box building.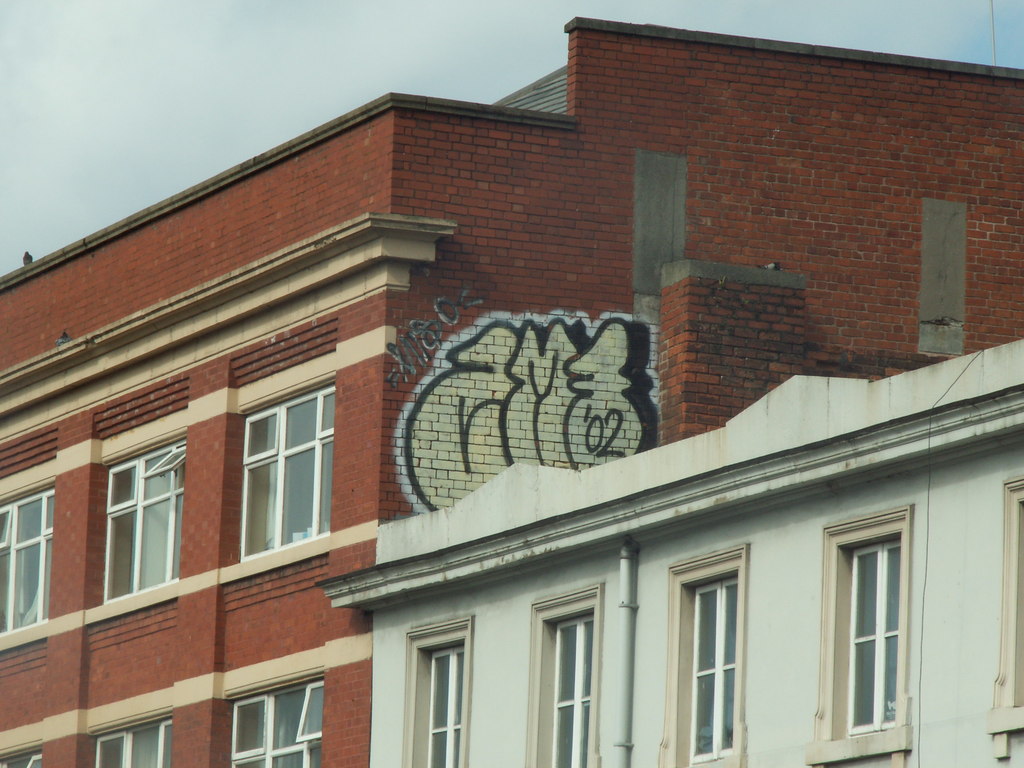
(316, 336, 1023, 767).
